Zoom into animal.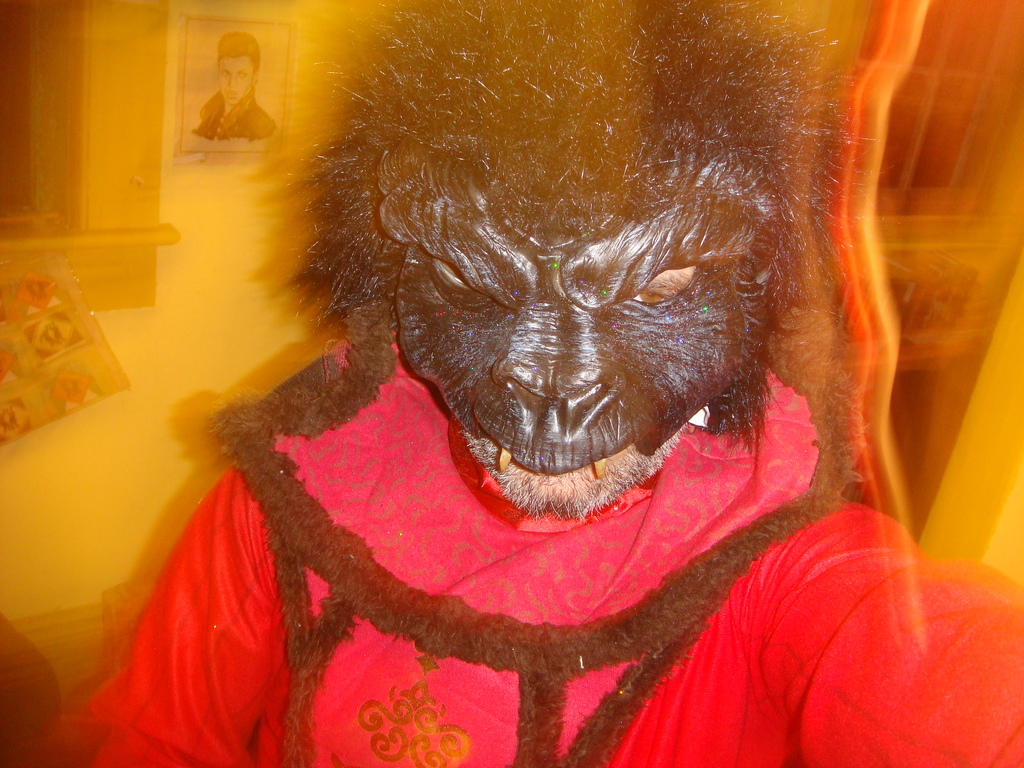
Zoom target: box(70, 0, 1023, 767).
